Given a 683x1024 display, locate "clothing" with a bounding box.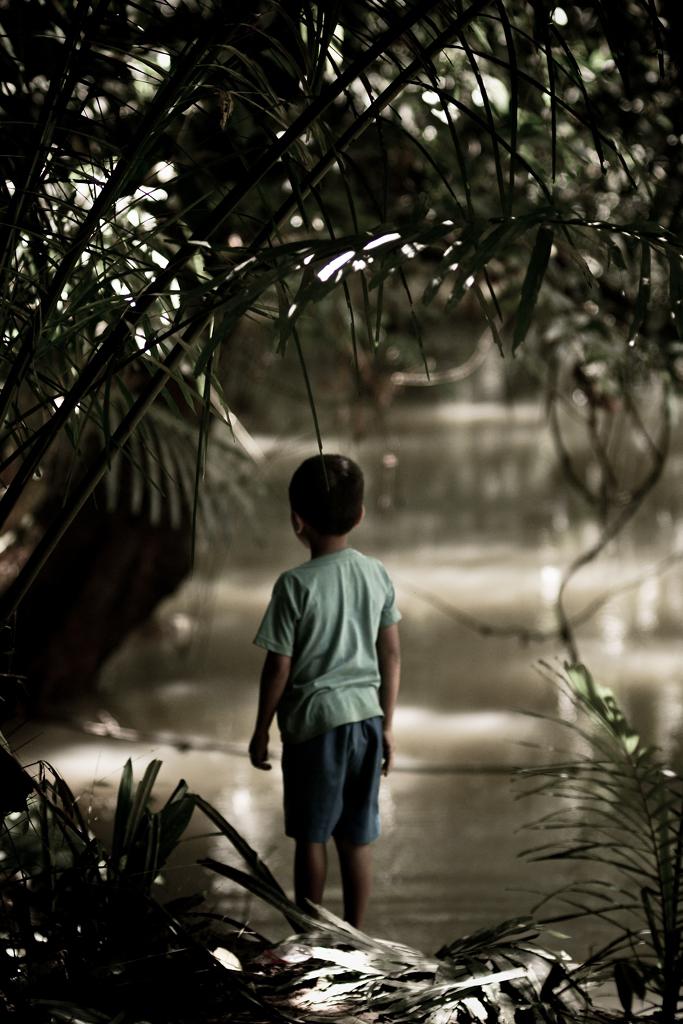
Located: <box>255,543,401,851</box>.
